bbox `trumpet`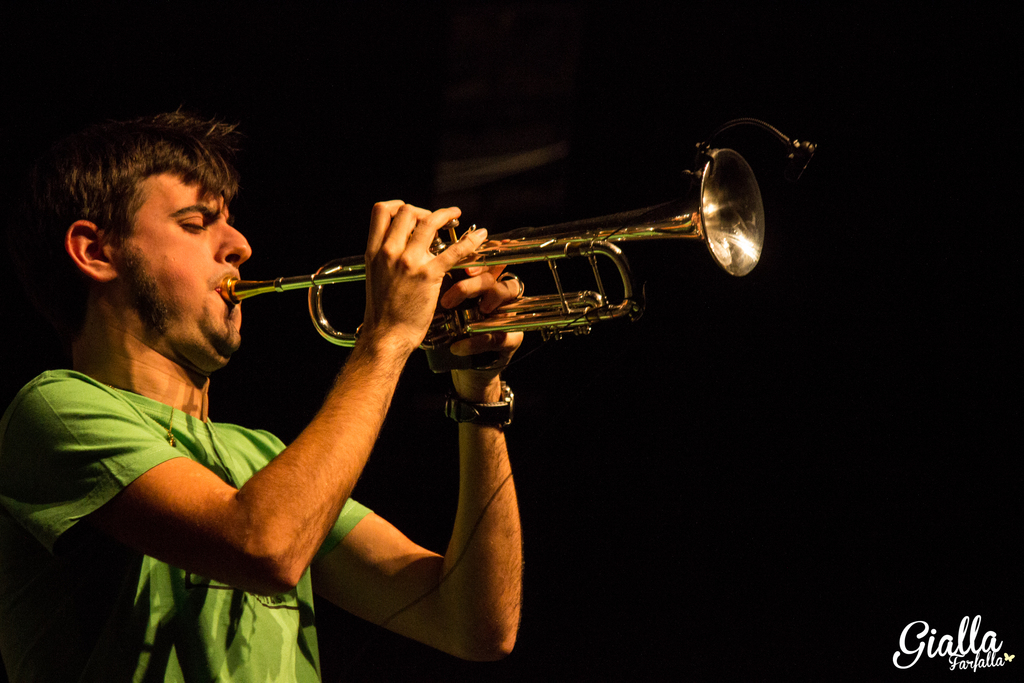
(218,142,765,349)
